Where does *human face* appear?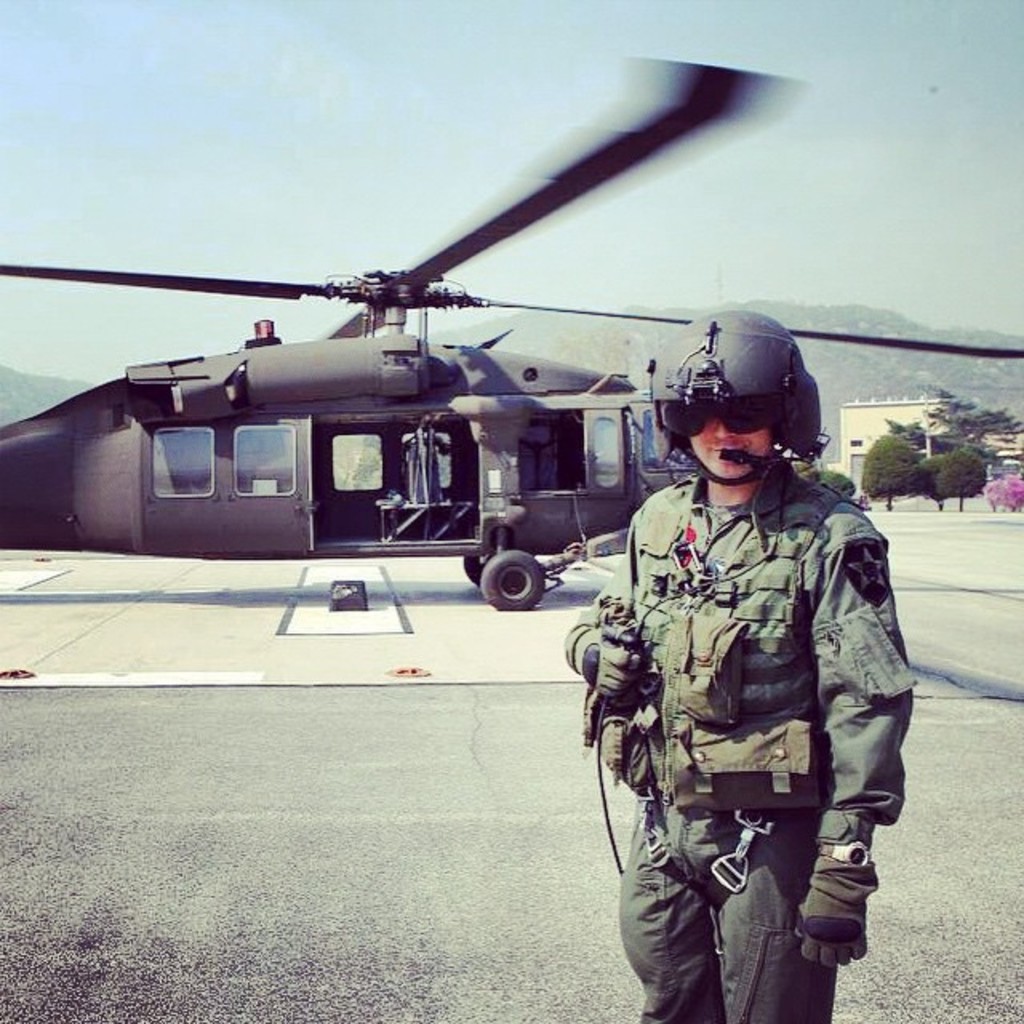
Appears at region(694, 410, 768, 488).
